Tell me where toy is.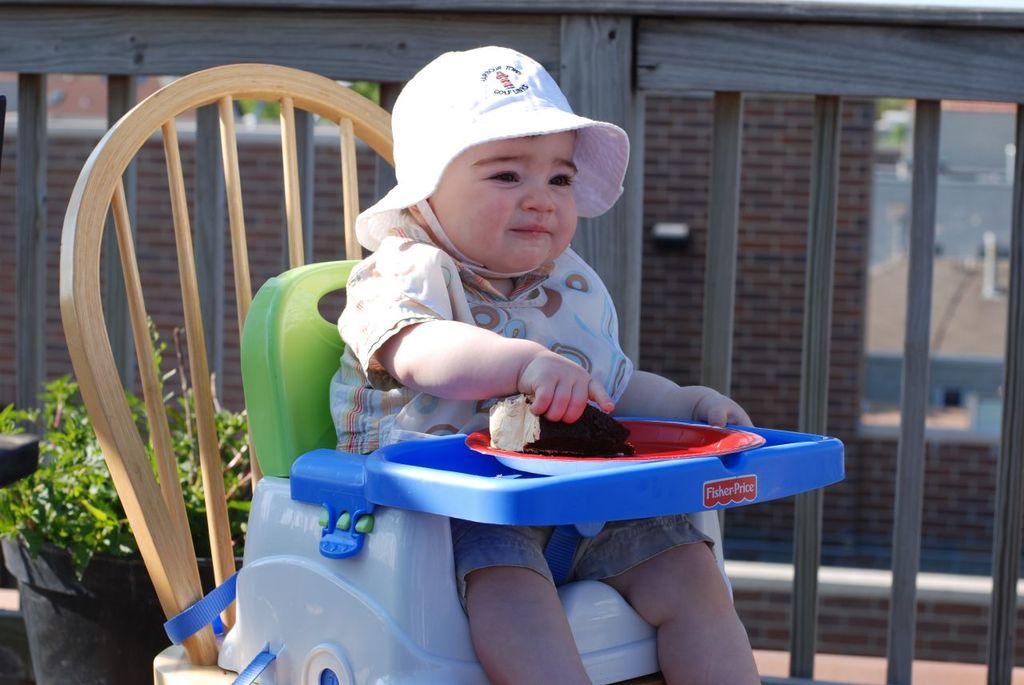
toy is at (69,122,838,635).
